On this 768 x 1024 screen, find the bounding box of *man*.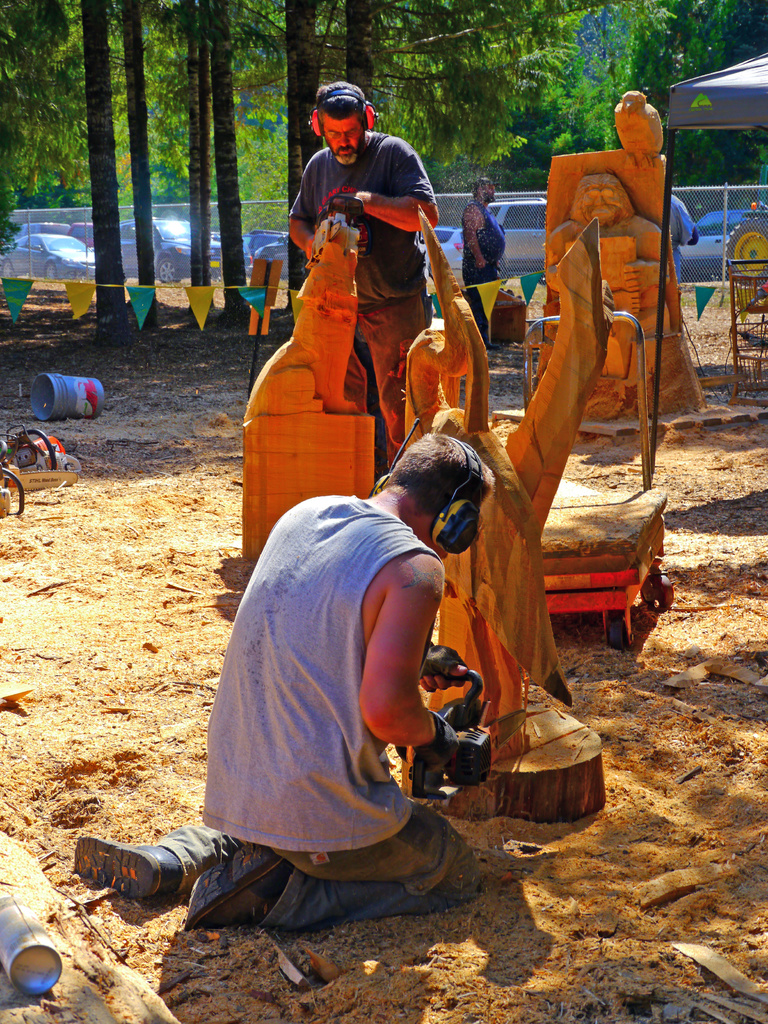
Bounding box: 462/173/508/330.
